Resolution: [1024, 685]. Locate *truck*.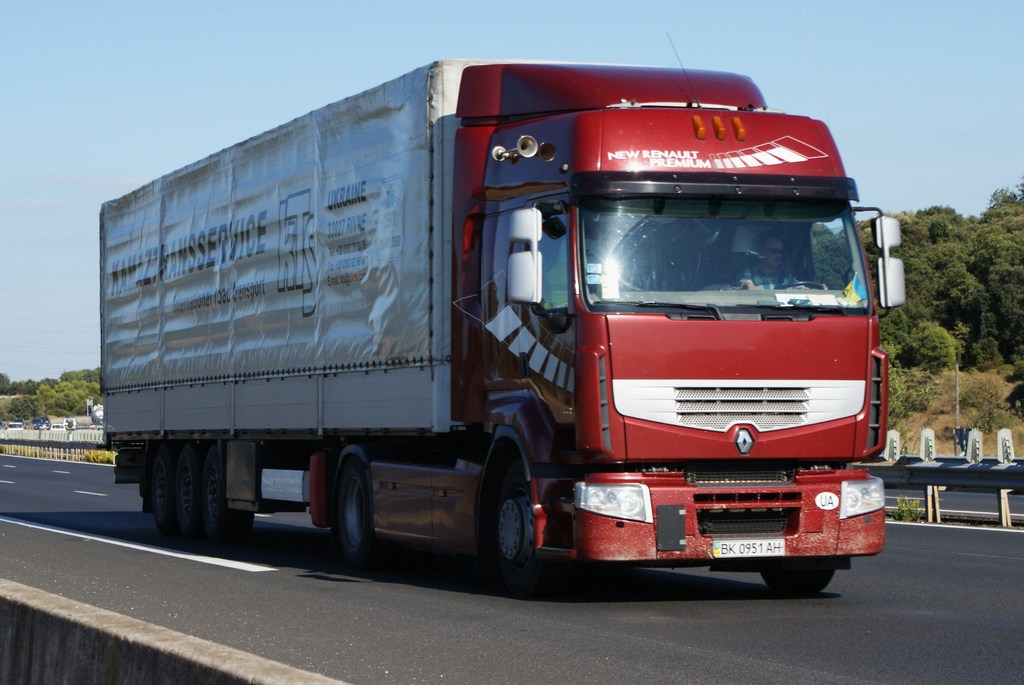
(x1=101, y1=43, x2=892, y2=611).
